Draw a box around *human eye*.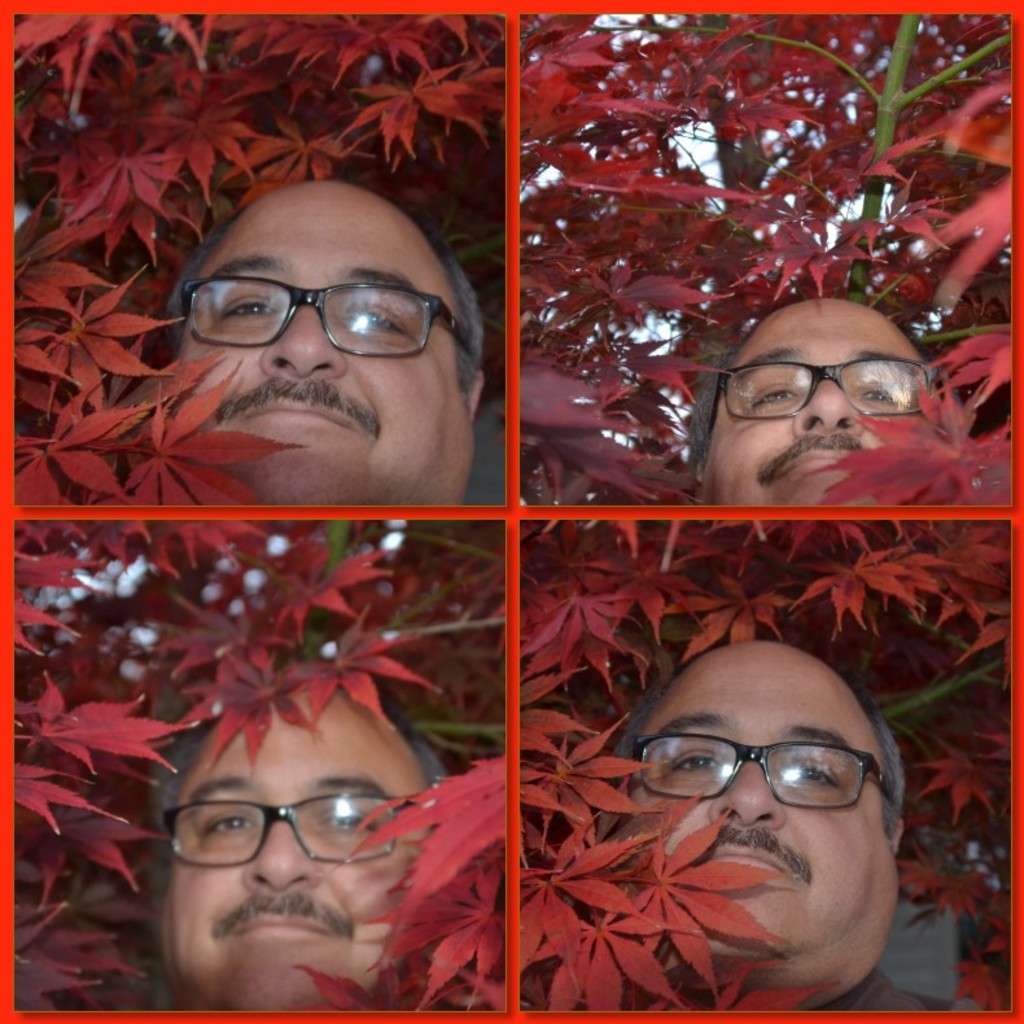
locate(200, 813, 257, 833).
